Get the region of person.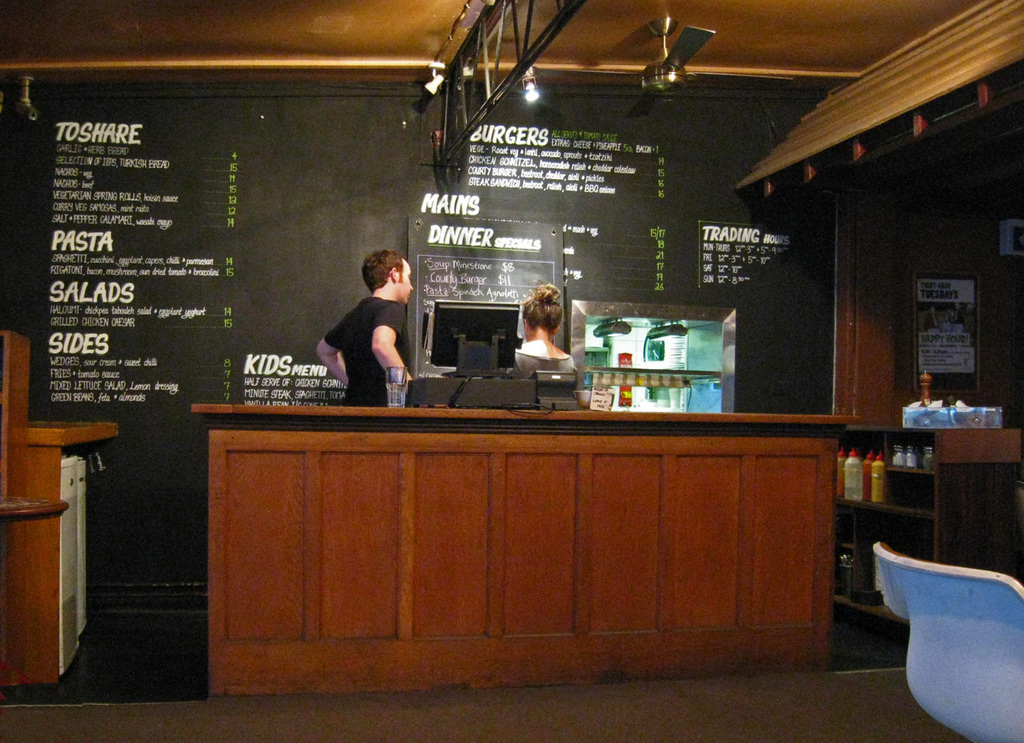
x1=317, y1=250, x2=413, y2=406.
